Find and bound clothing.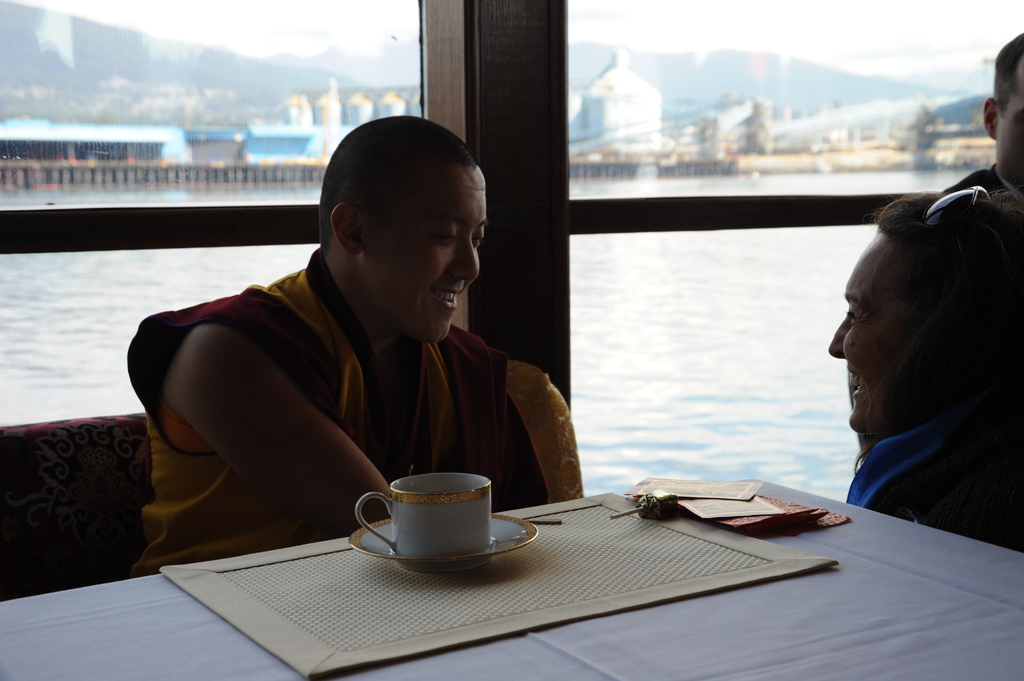
Bound: bbox(849, 410, 1023, 550).
